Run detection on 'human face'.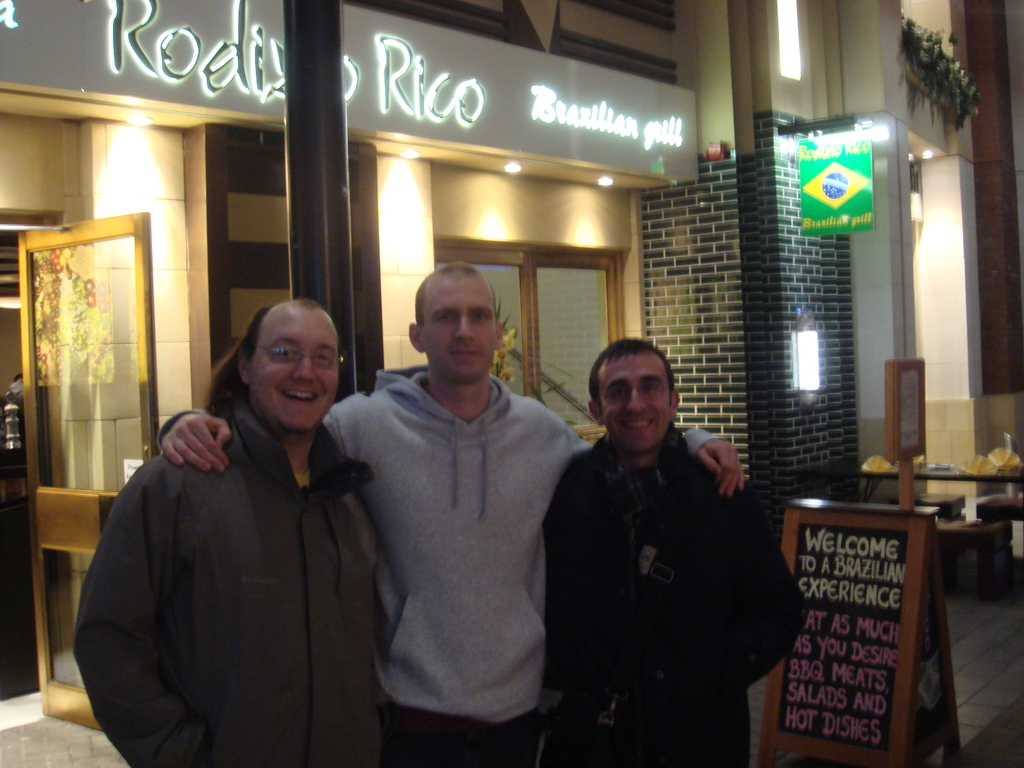
Result: 597/355/673/456.
